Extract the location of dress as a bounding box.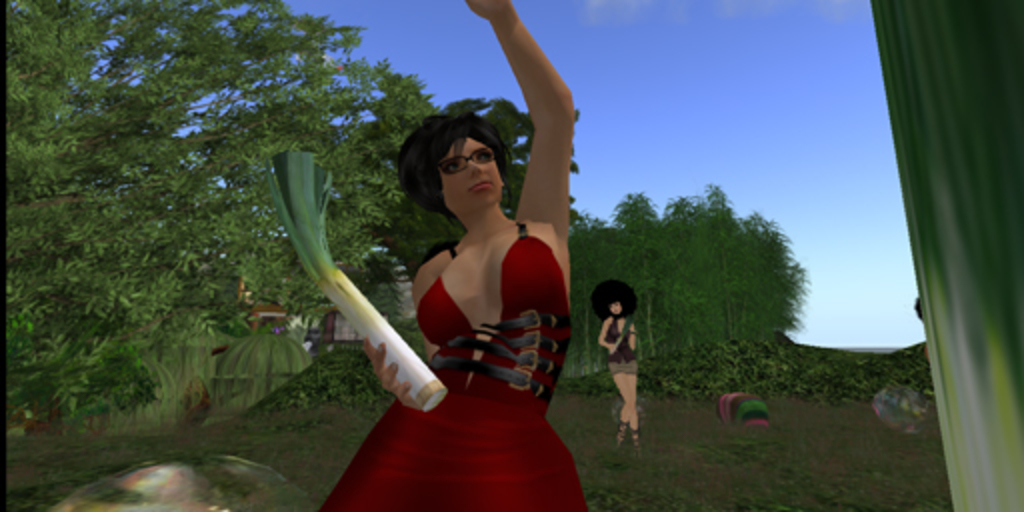
{"x1": 606, "y1": 316, "x2": 638, "y2": 374}.
